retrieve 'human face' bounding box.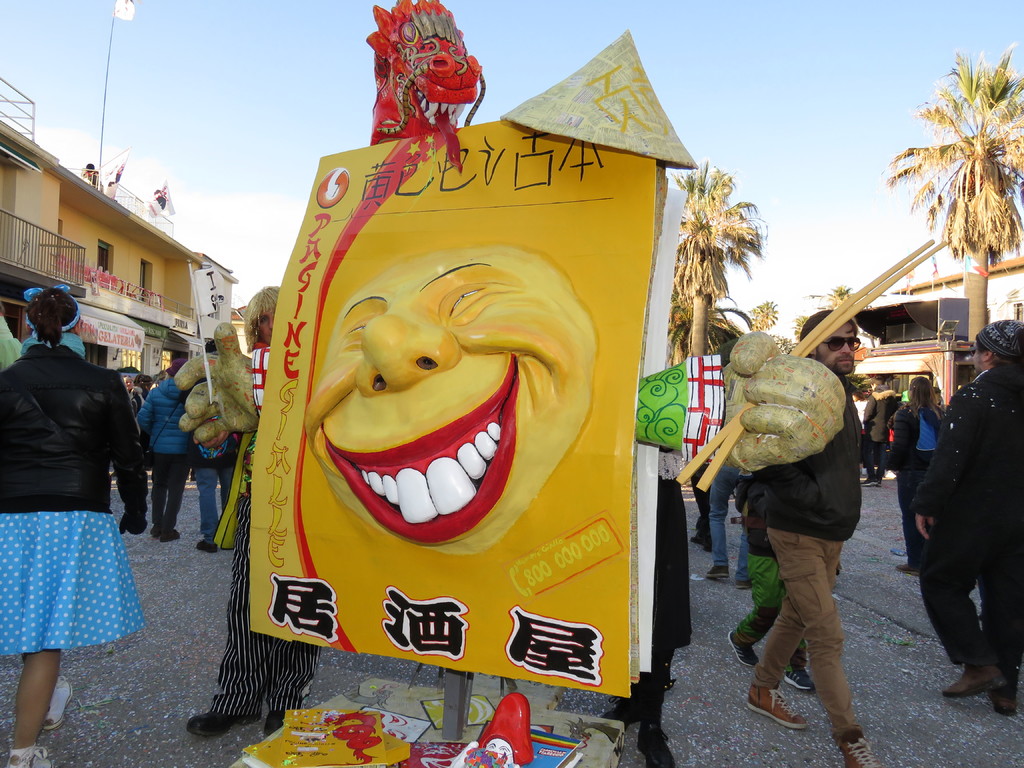
Bounding box: bbox=(817, 323, 856, 369).
